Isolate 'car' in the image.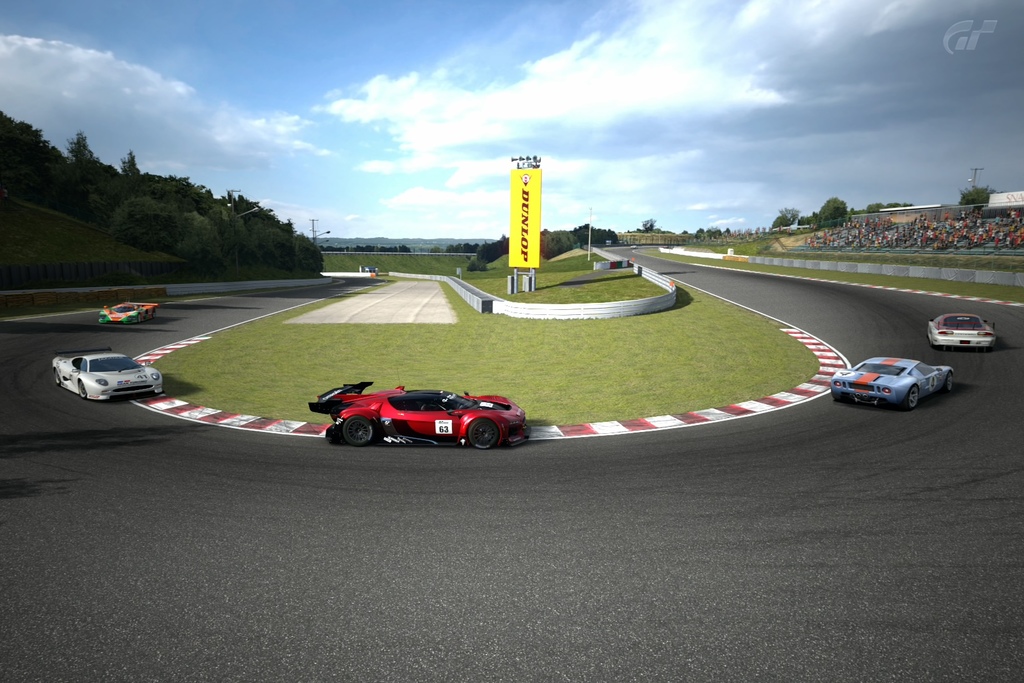
Isolated region: Rect(303, 377, 531, 457).
